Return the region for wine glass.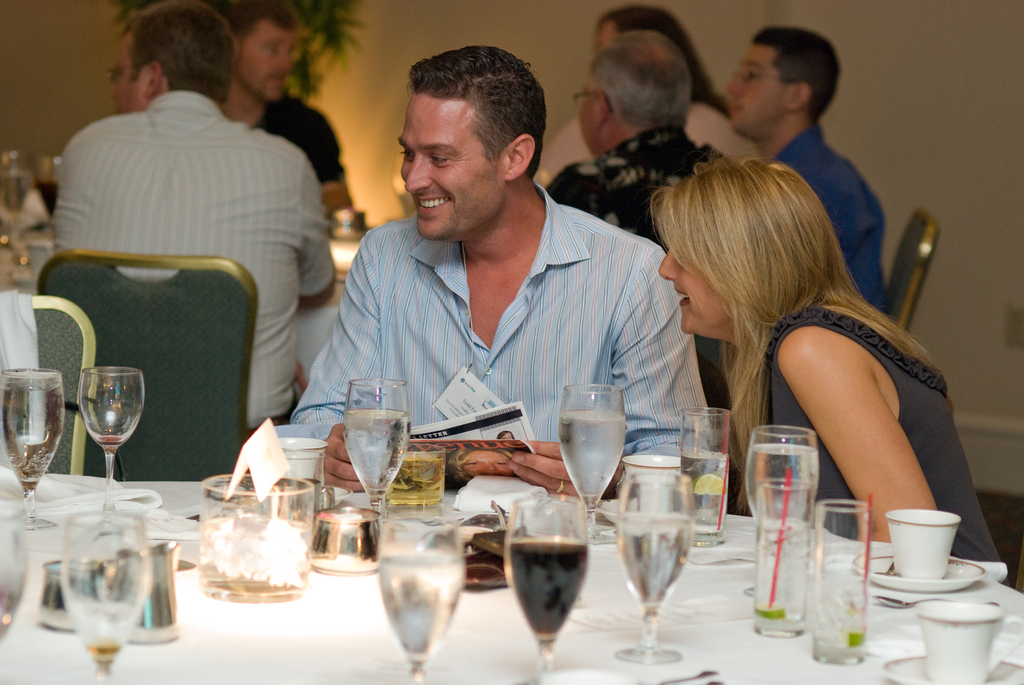
(0,369,60,534).
